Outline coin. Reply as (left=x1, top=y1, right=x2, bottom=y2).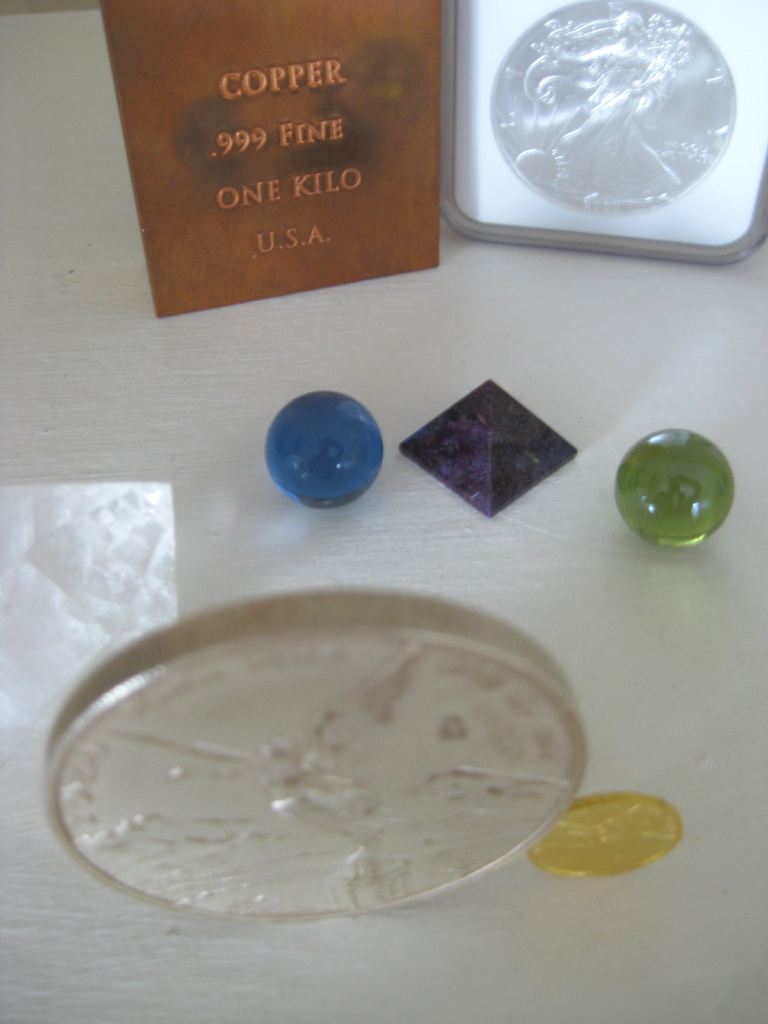
(left=527, top=791, right=688, bottom=882).
